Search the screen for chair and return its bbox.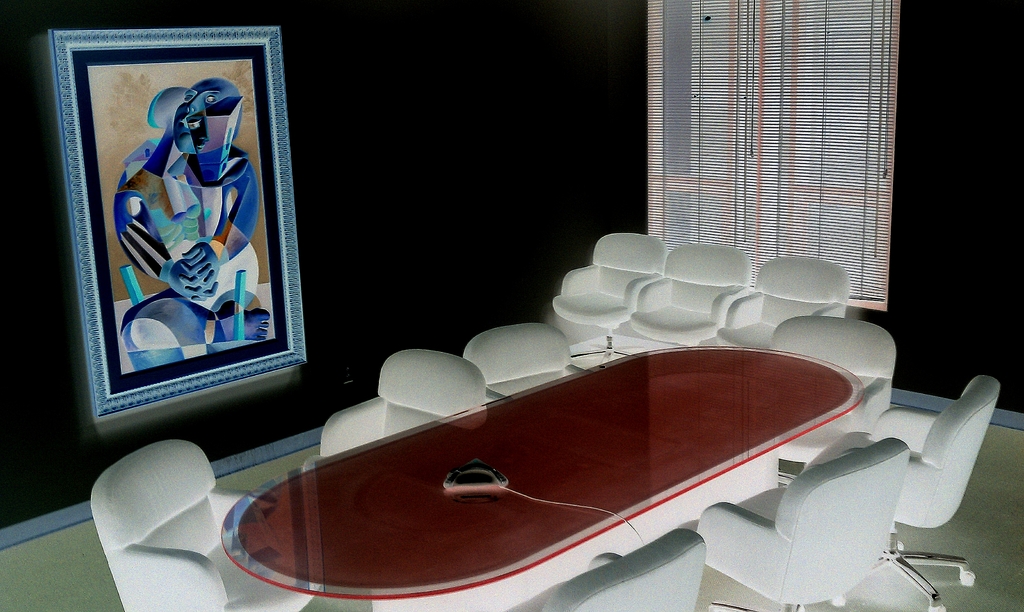
Found: box(320, 353, 481, 437).
